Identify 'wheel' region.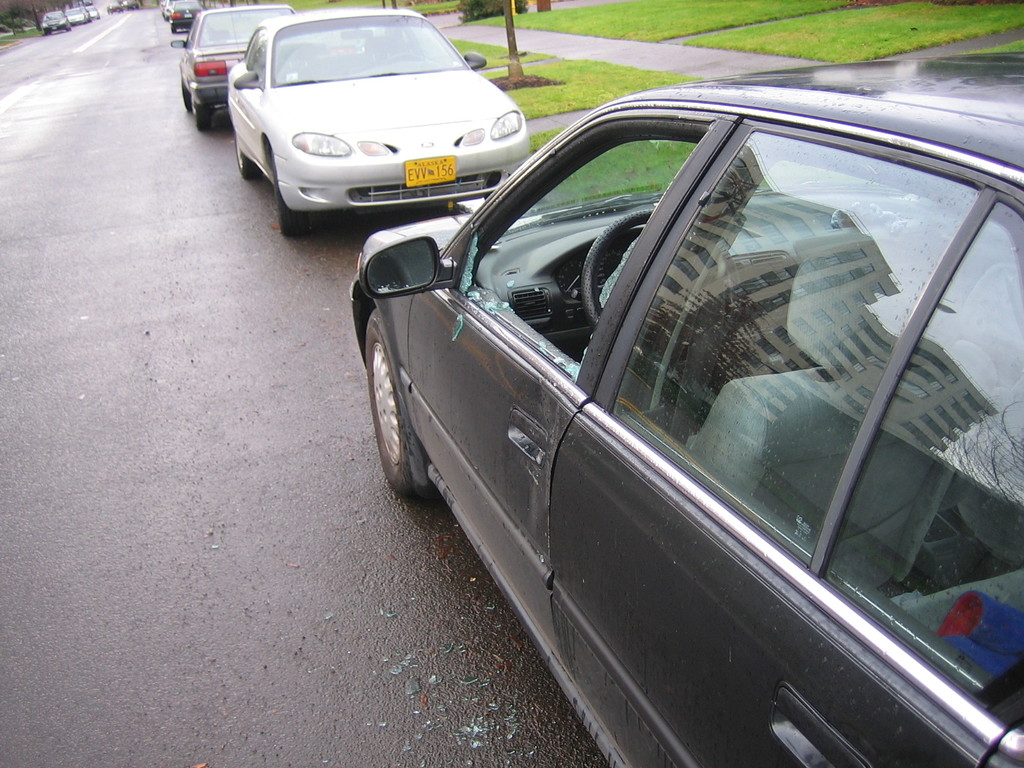
Region: [172,28,177,33].
